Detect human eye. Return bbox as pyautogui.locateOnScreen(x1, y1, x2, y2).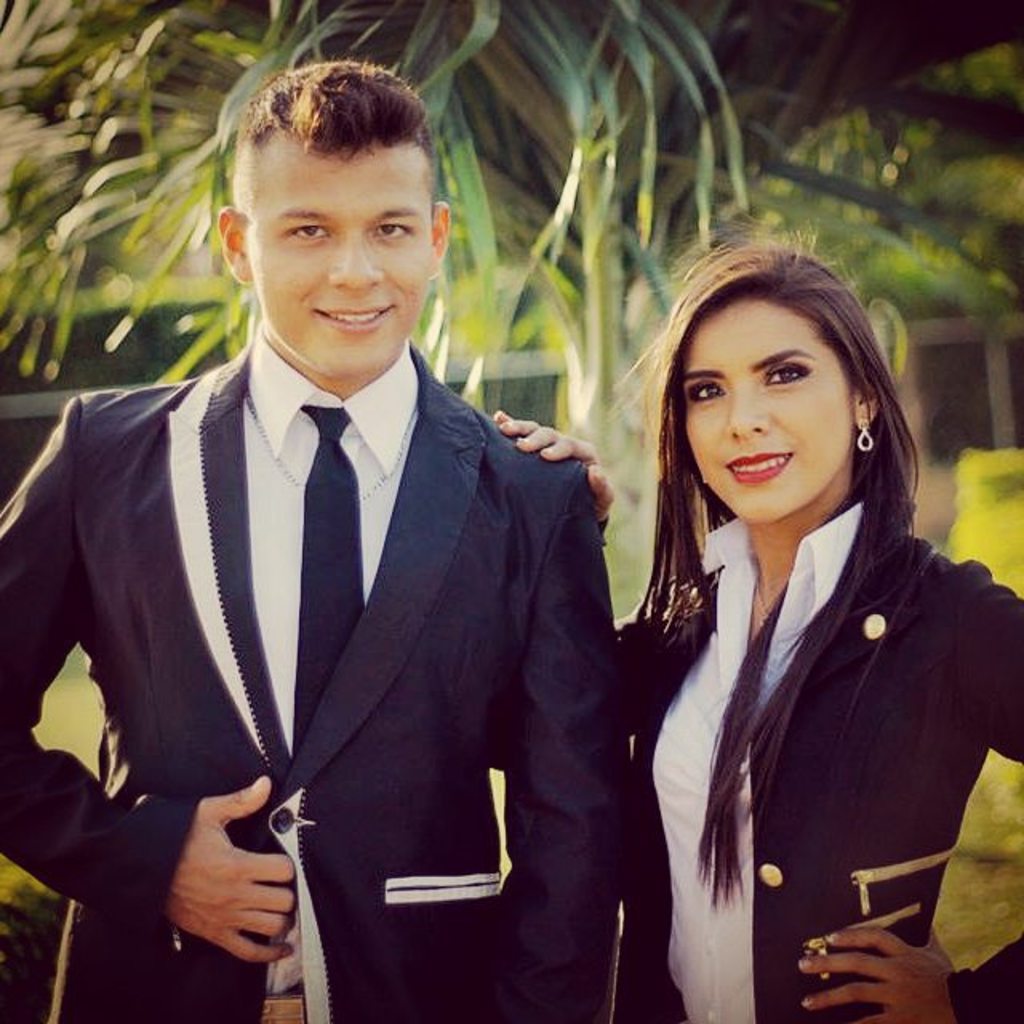
pyautogui.locateOnScreen(690, 378, 728, 406).
